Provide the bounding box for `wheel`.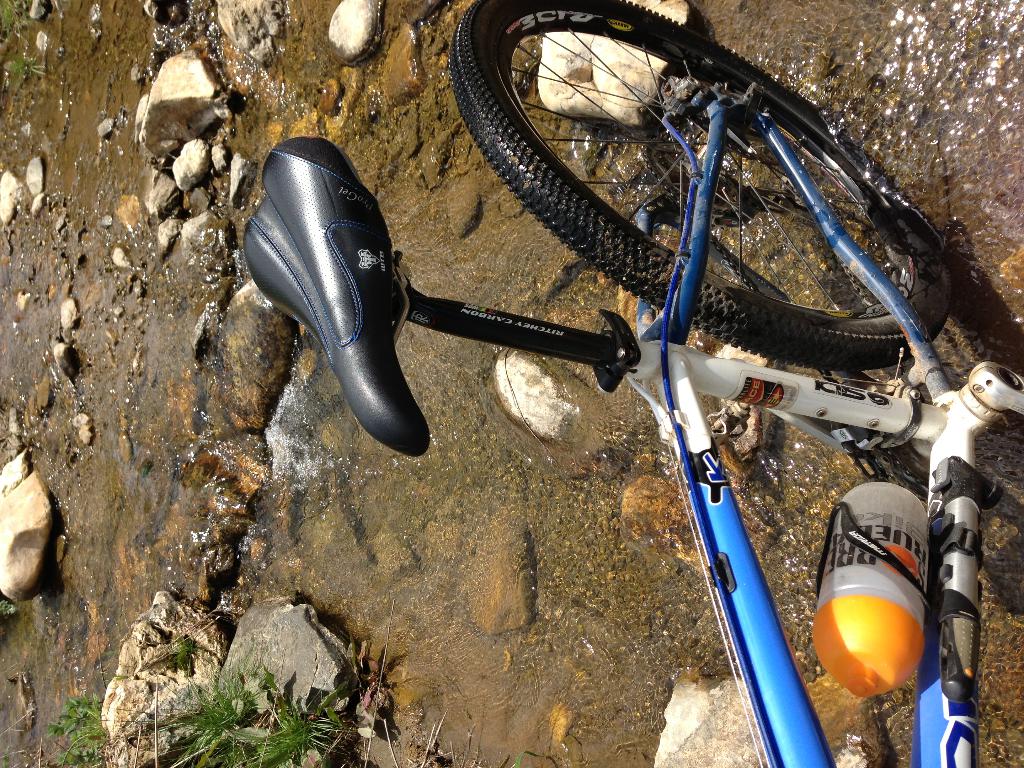
456/29/918/346.
